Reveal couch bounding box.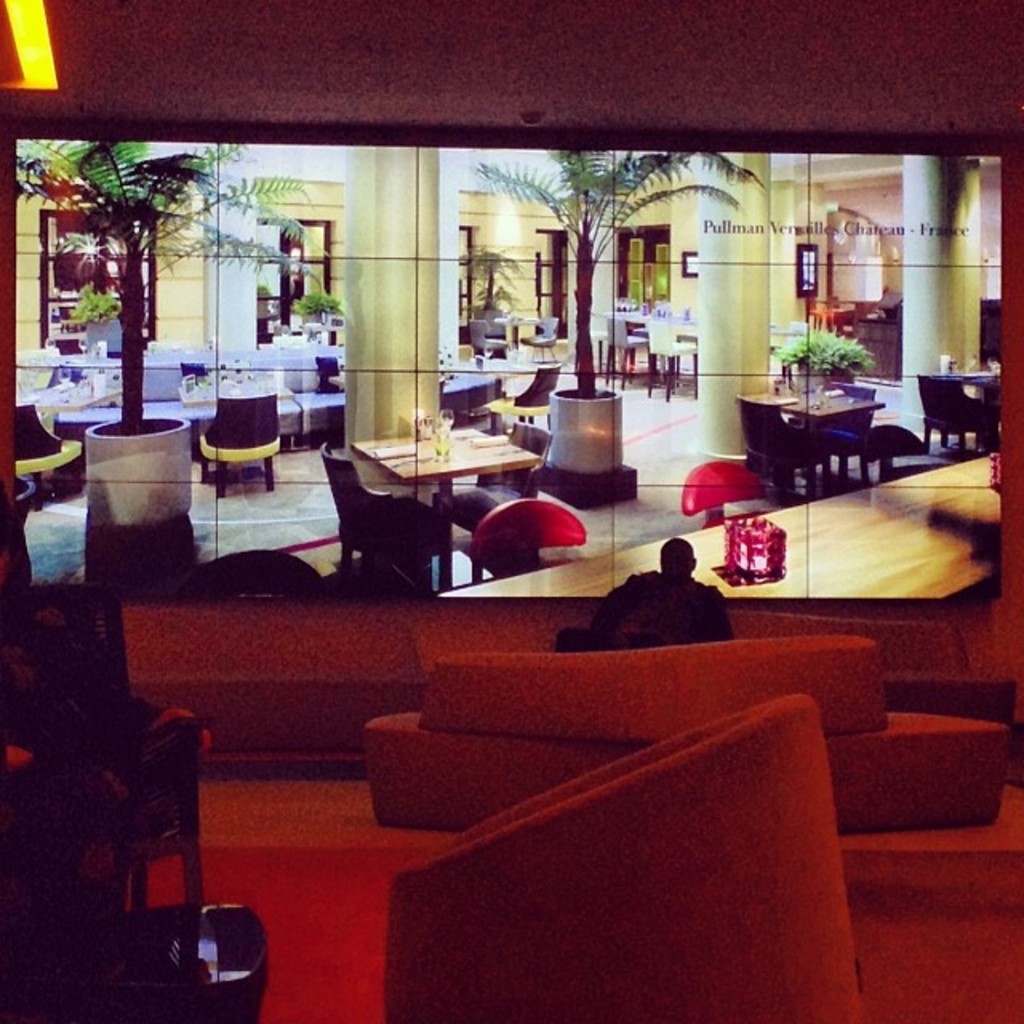
Revealed: [left=216, top=659, right=952, bottom=995].
